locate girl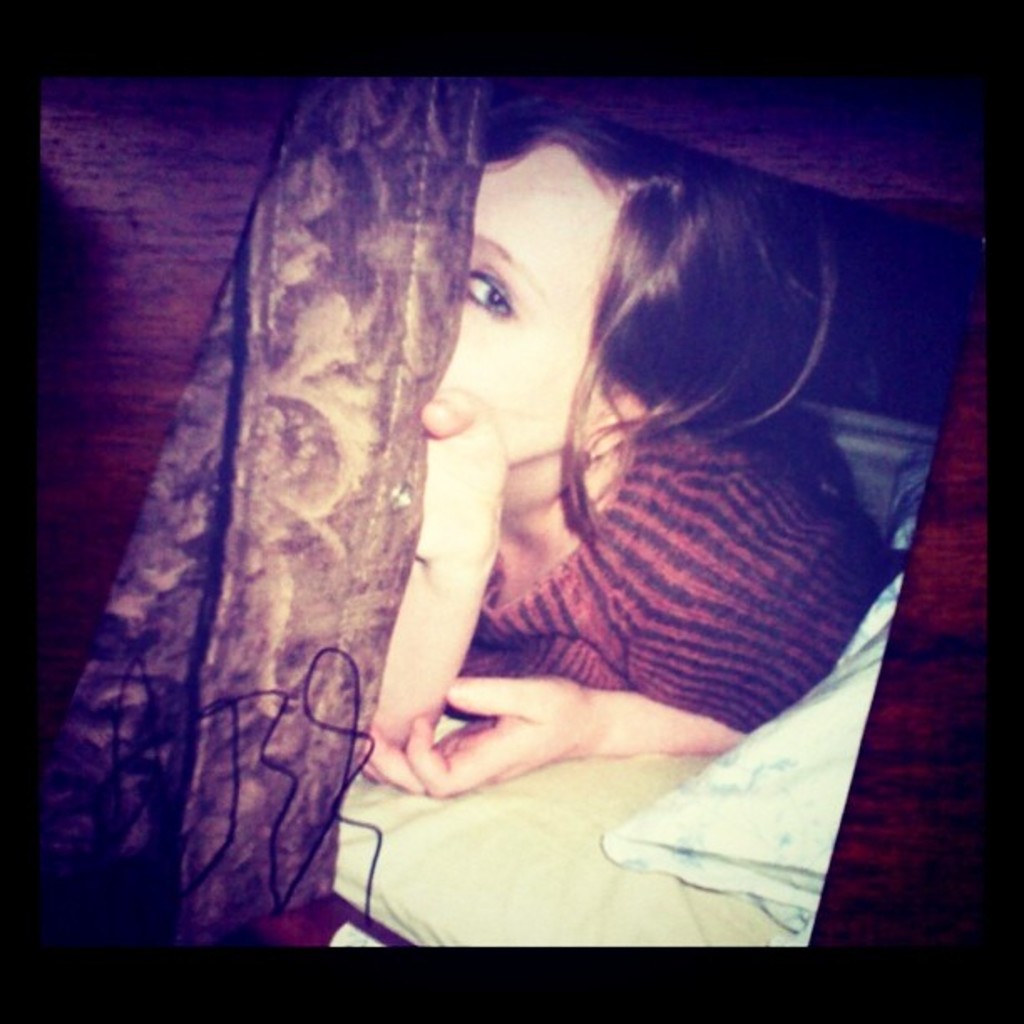
bbox(356, 75, 899, 801)
